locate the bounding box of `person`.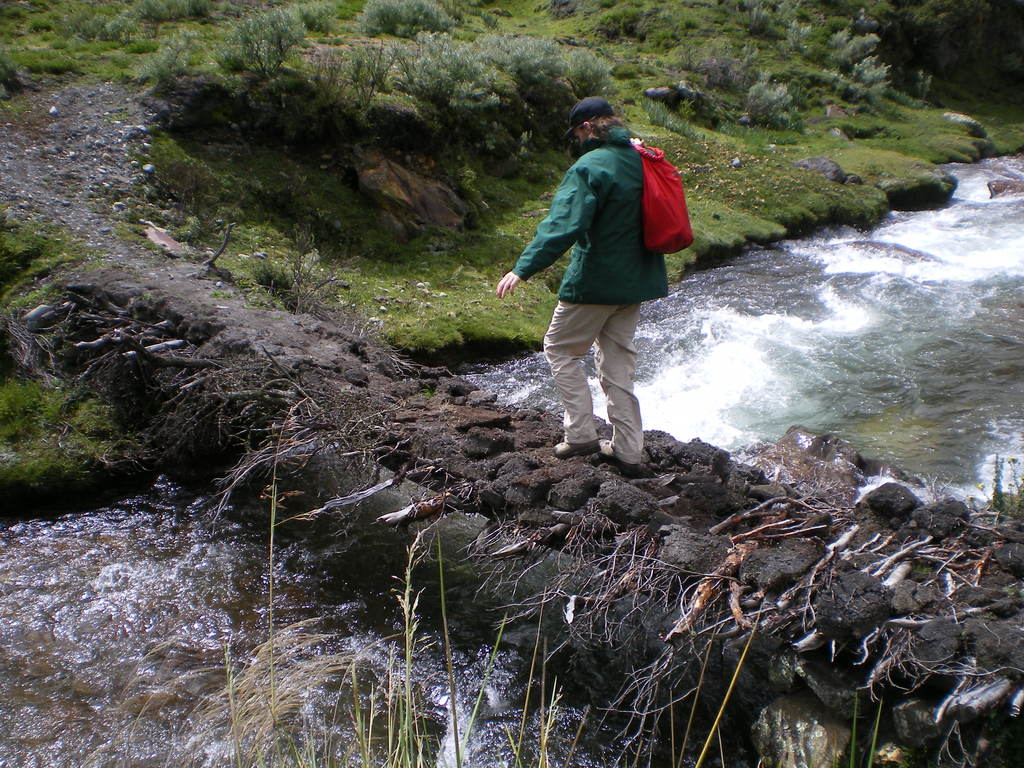
Bounding box: <bbox>510, 93, 689, 482</bbox>.
